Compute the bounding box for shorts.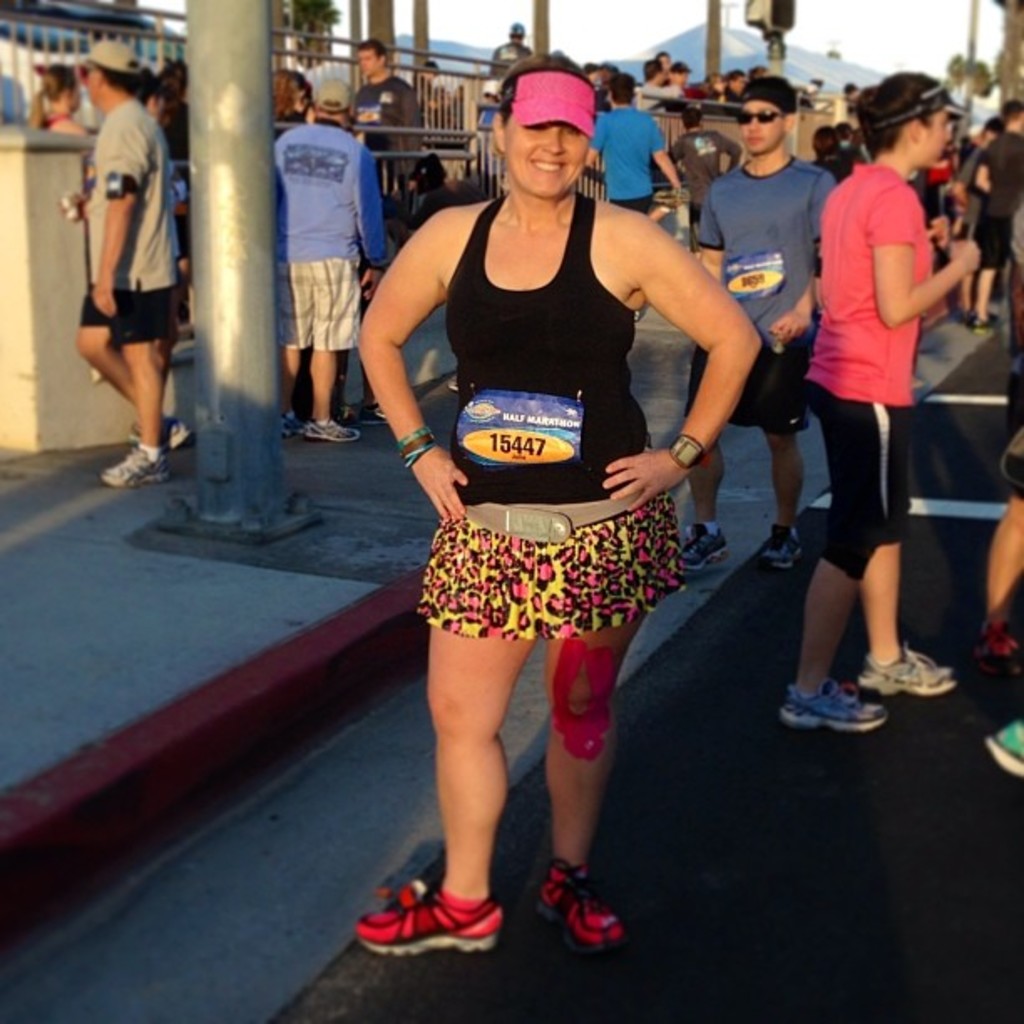
x1=79 y1=283 x2=167 y2=346.
